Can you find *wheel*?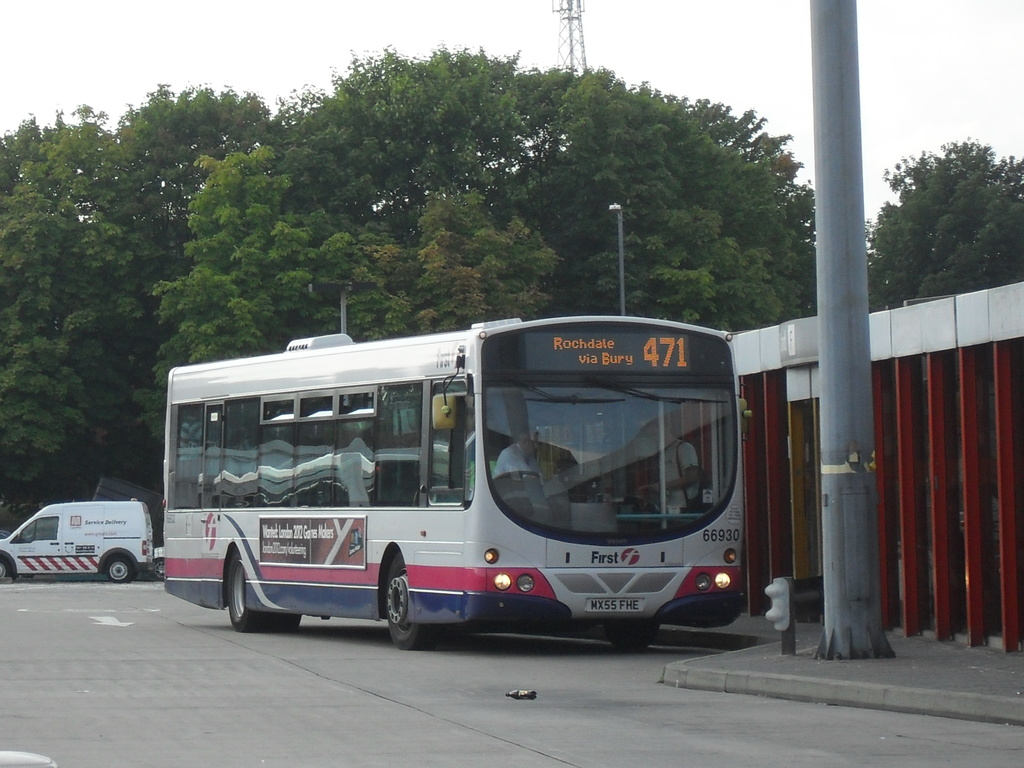
Yes, bounding box: <box>493,467,538,479</box>.
